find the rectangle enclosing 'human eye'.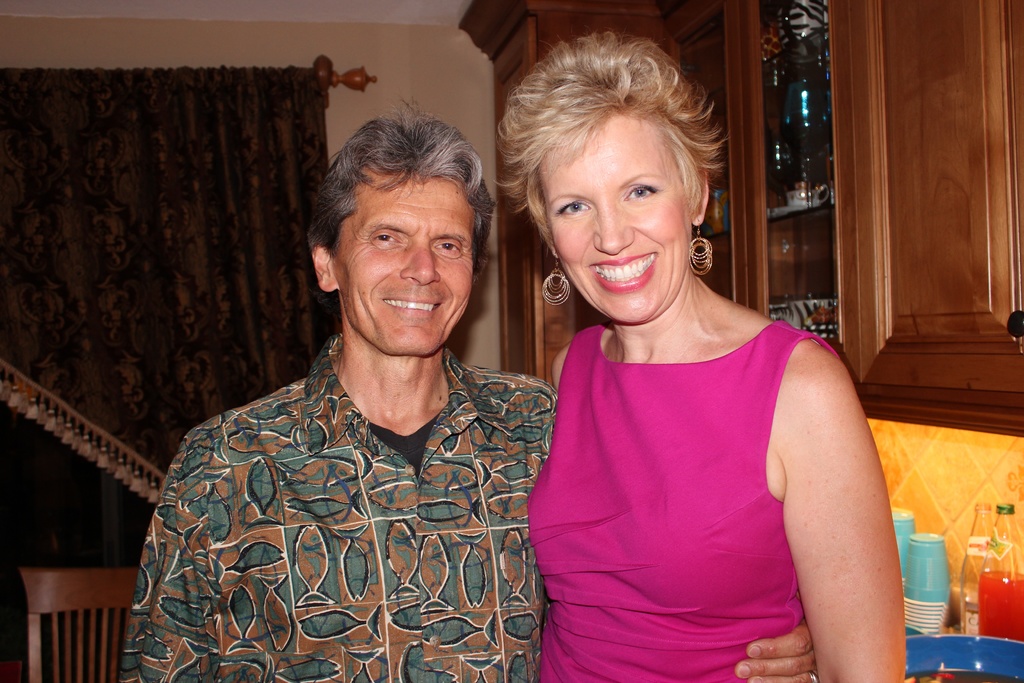
BBox(368, 229, 404, 250).
